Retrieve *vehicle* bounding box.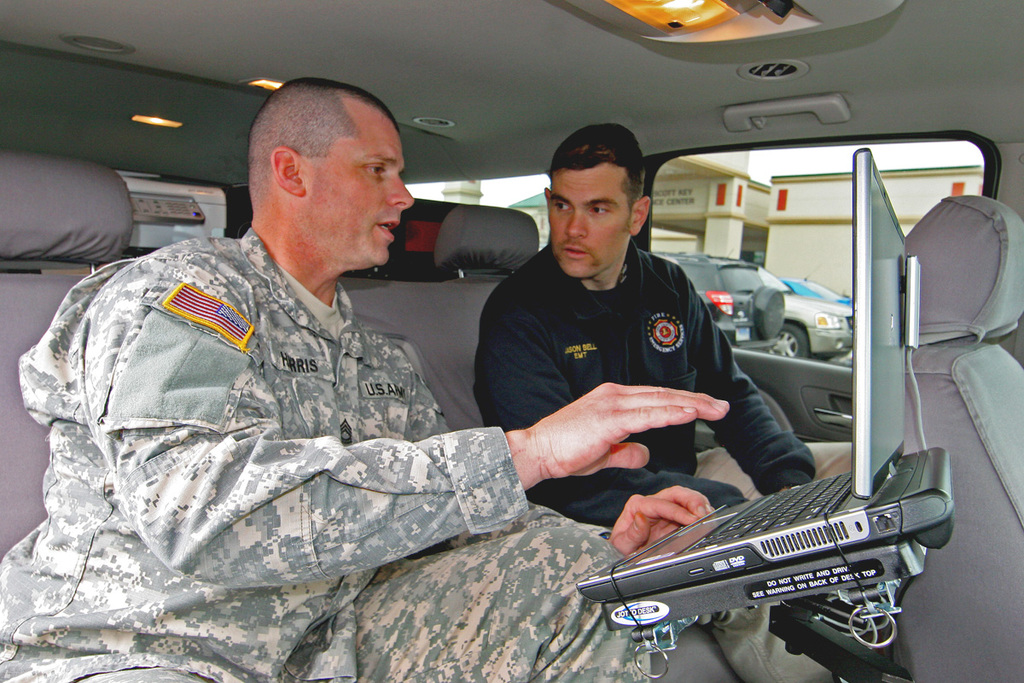
Bounding box: 784:273:859:308.
